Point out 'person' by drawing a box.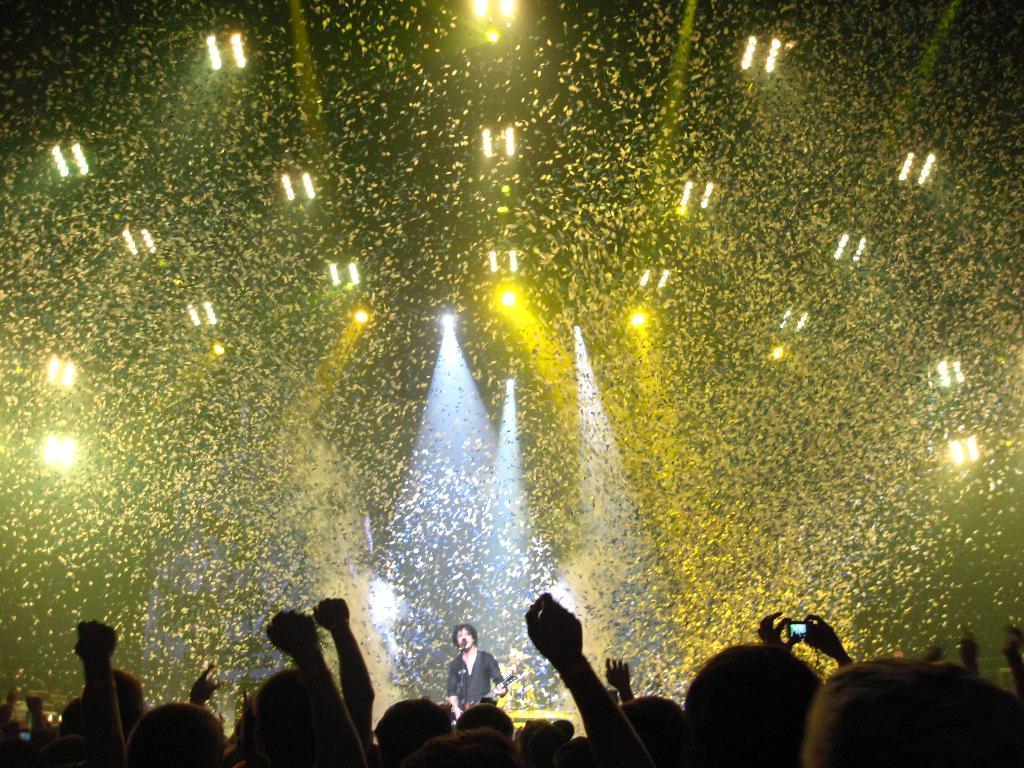
region(445, 622, 509, 721).
